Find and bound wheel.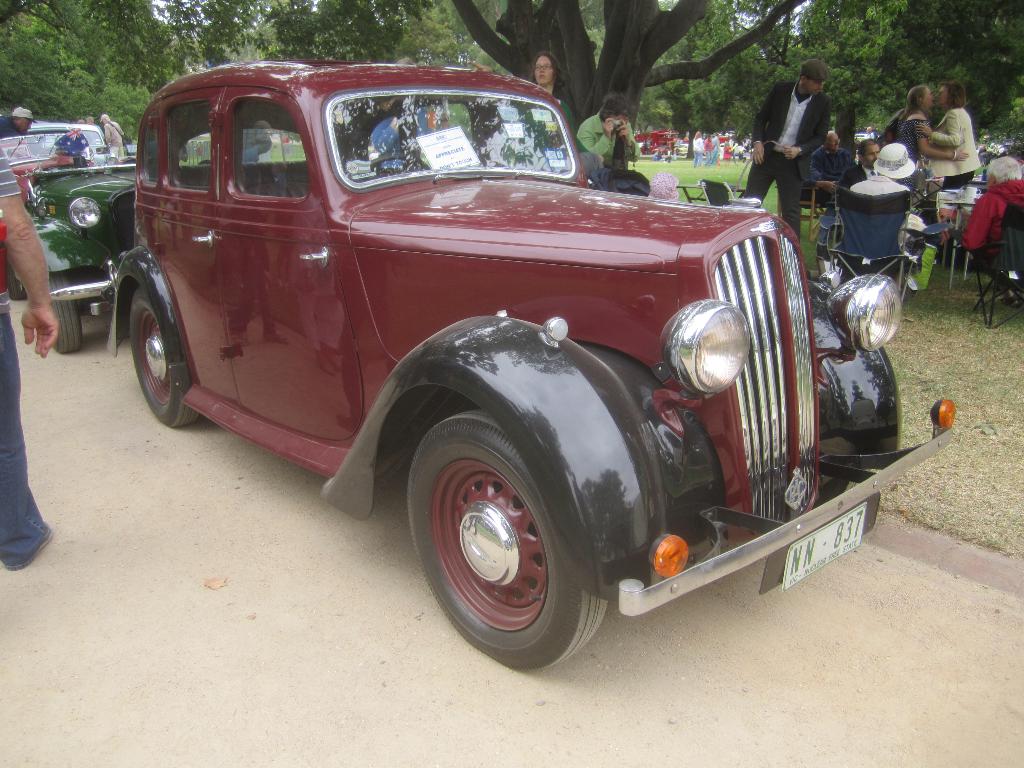
Bound: left=49, top=269, right=80, bottom=355.
